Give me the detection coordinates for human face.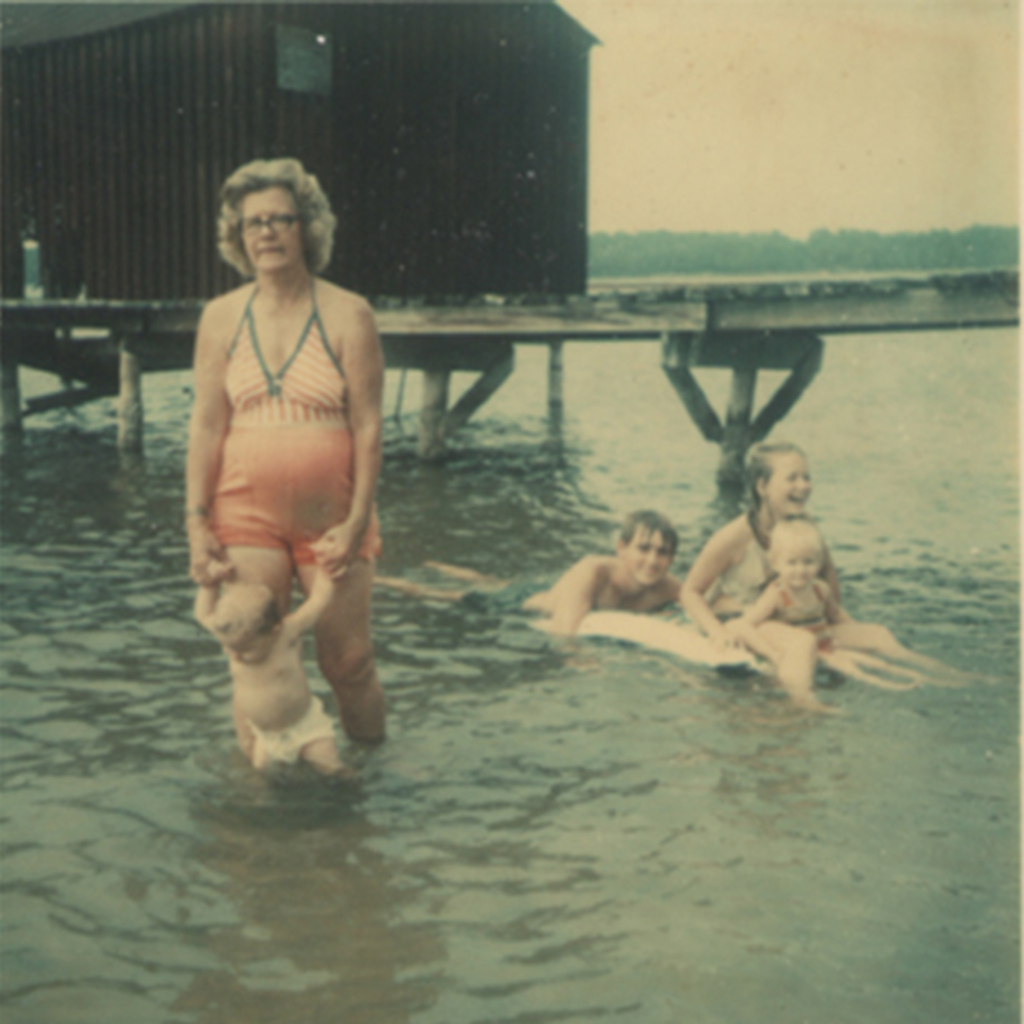
x1=766 y1=454 x2=816 y2=522.
